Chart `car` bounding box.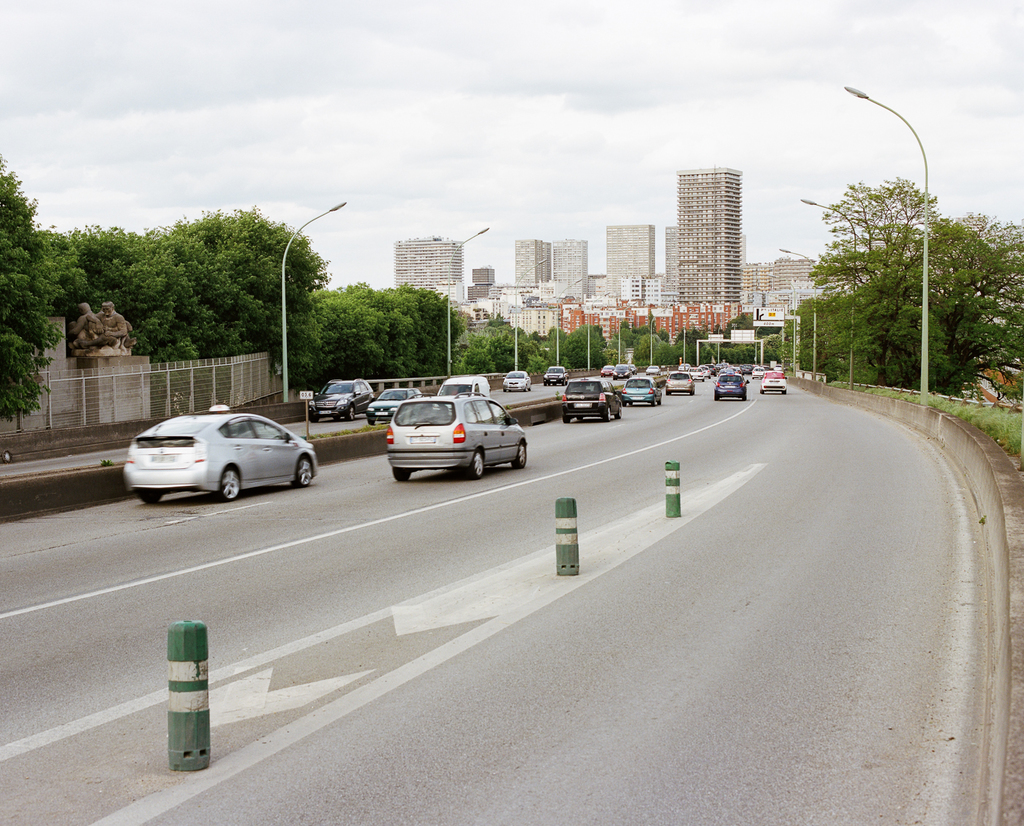
Charted: {"x1": 378, "y1": 391, "x2": 522, "y2": 483}.
